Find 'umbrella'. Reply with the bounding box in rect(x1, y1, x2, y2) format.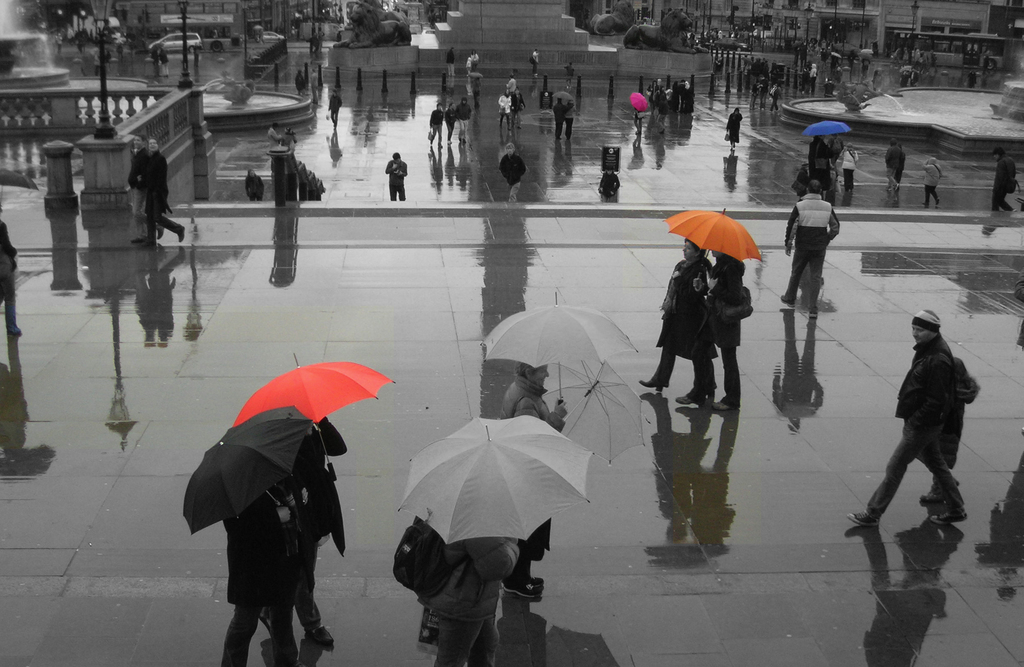
rect(800, 120, 850, 140).
